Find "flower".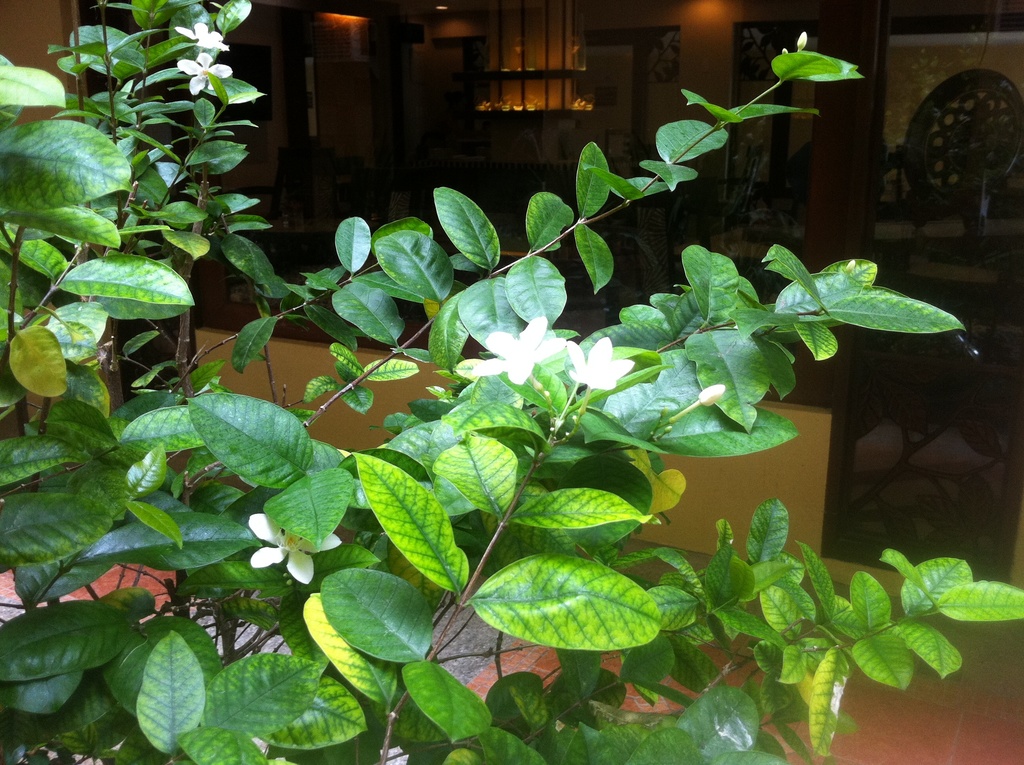
box(173, 17, 234, 55).
